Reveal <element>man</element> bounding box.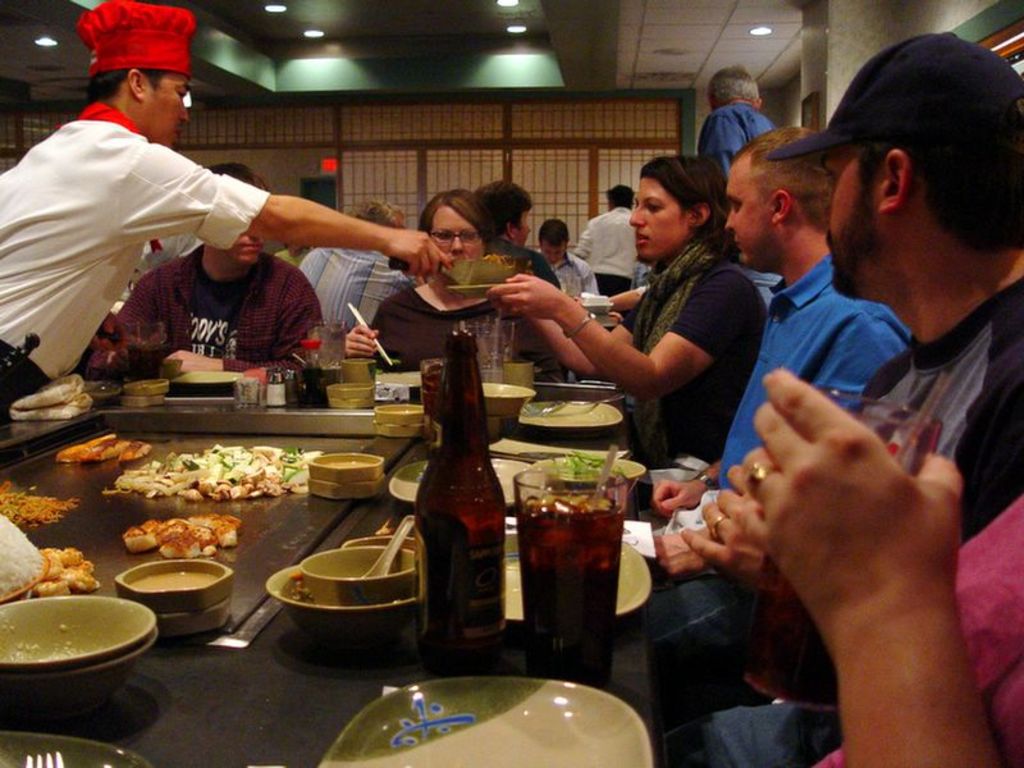
Revealed: <region>534, 212, 607, 312</region>.
